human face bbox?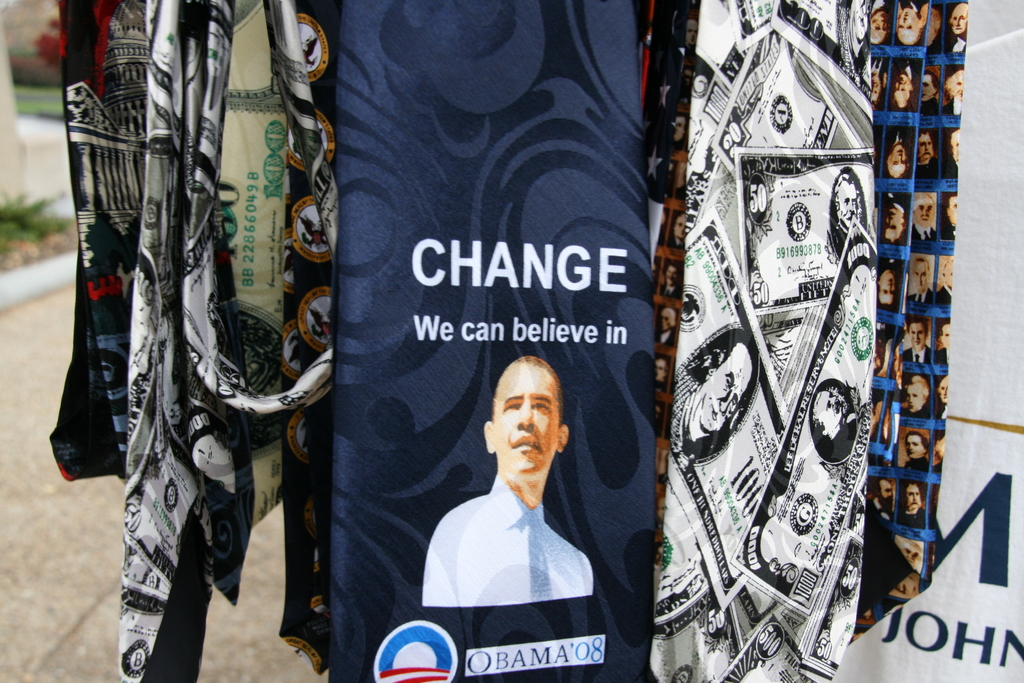
{"left": 893, "top": 9, "right": 916, "bottom": 40}
